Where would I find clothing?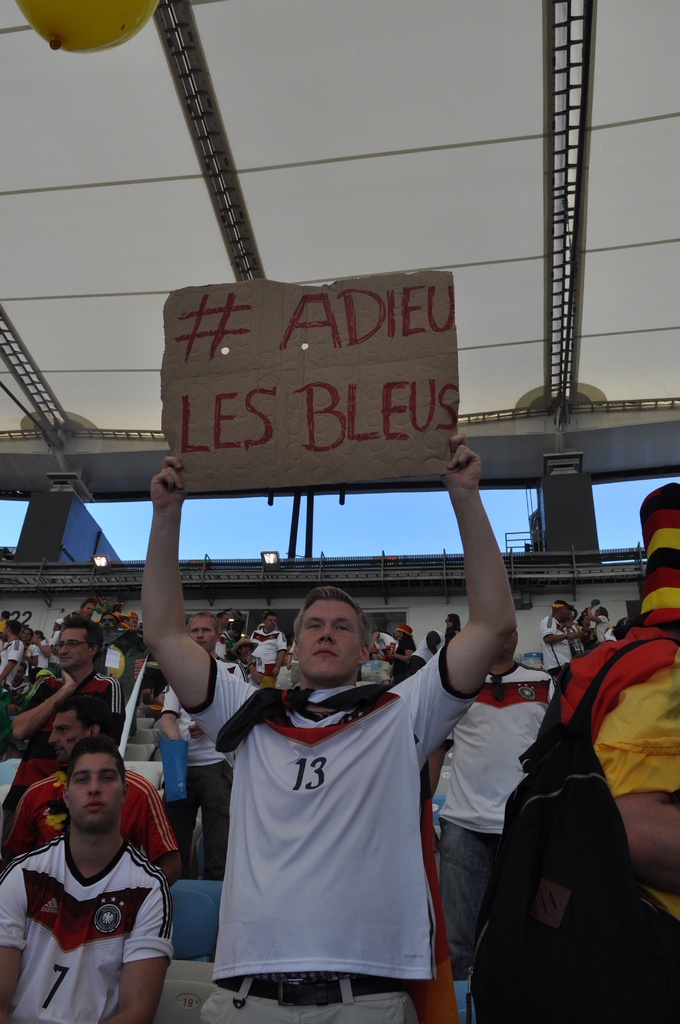
At pyautogui.locateOnScreen(0, 829, 180, 1023).
